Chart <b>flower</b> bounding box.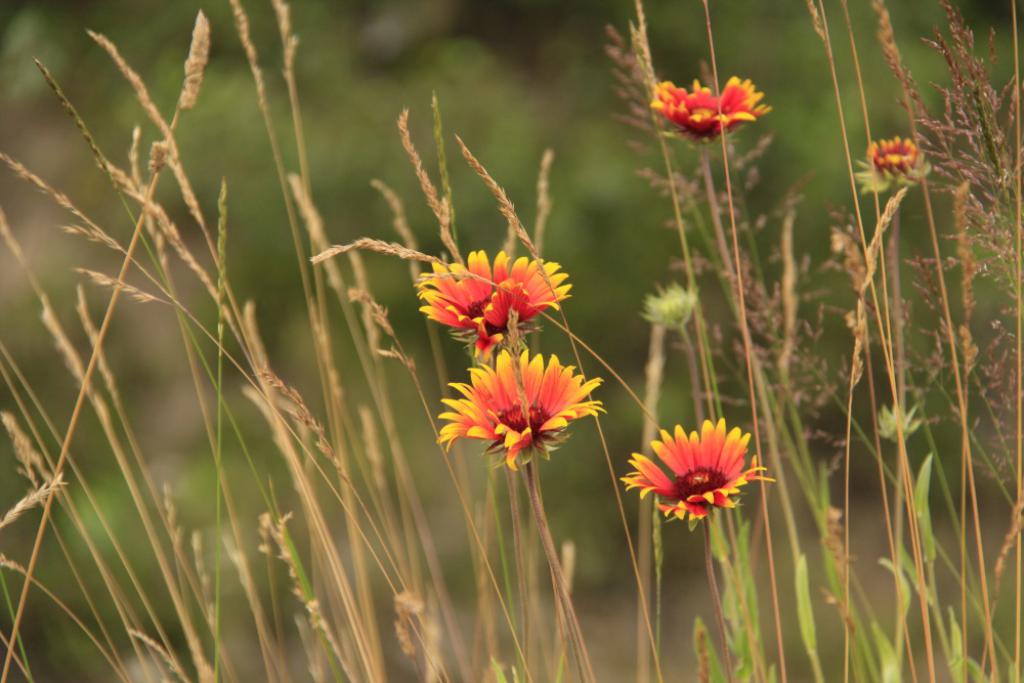
Charted: BBox(643, 76, 767, 145).
